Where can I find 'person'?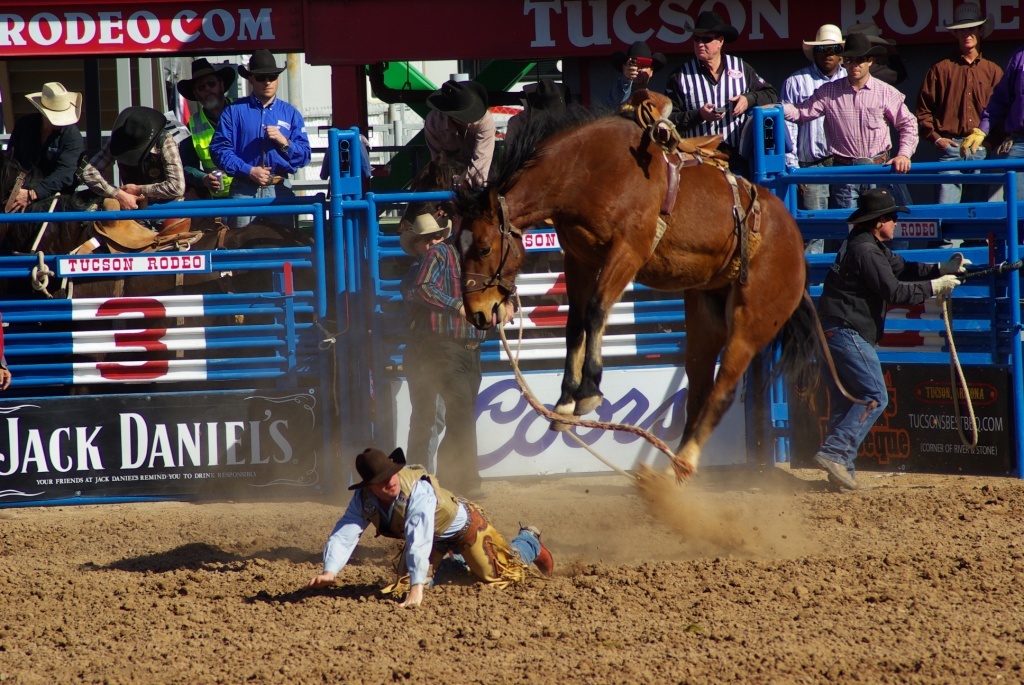
You can find it at detection(308, 441, 550, 582).
